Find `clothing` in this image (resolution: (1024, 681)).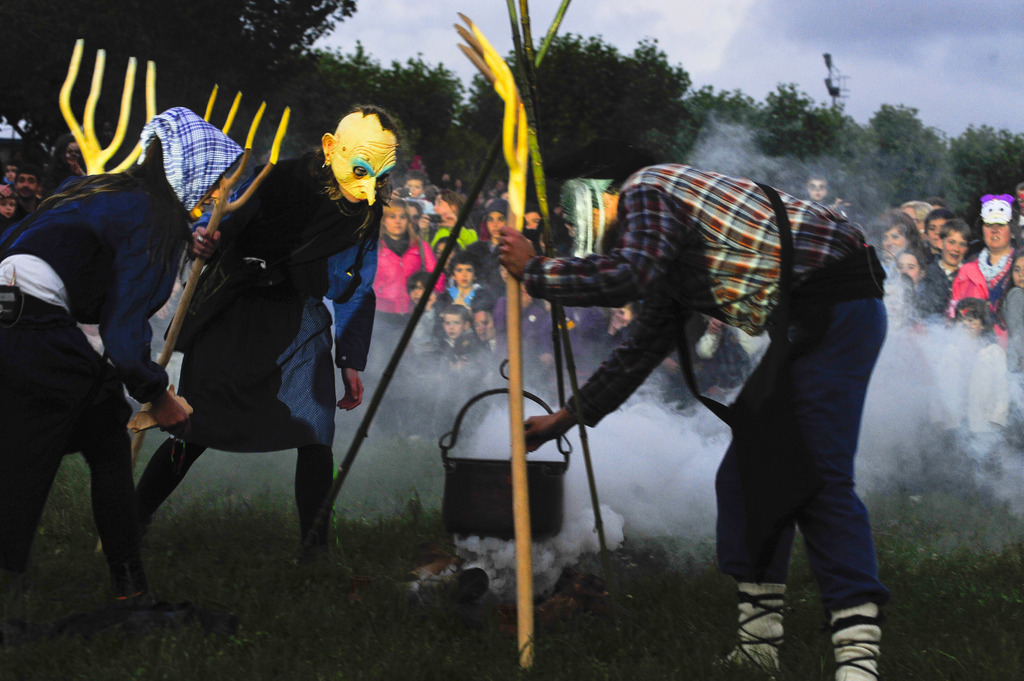
BBox(991, 275, 1023, 431).
